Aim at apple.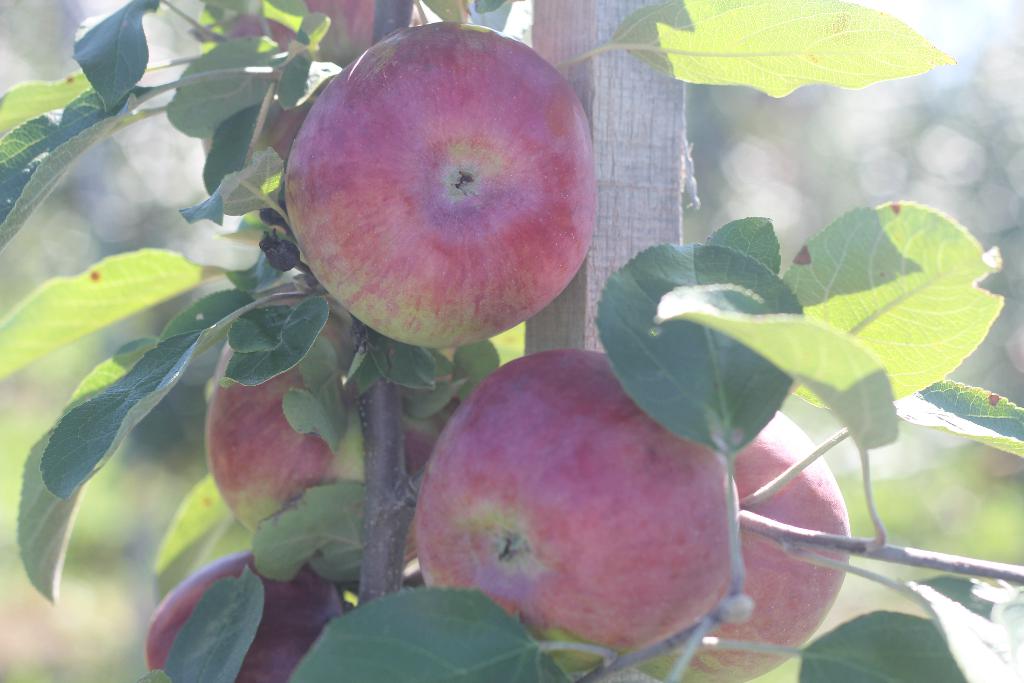
Aimed at bbox=(140, 550, 348, 682).
